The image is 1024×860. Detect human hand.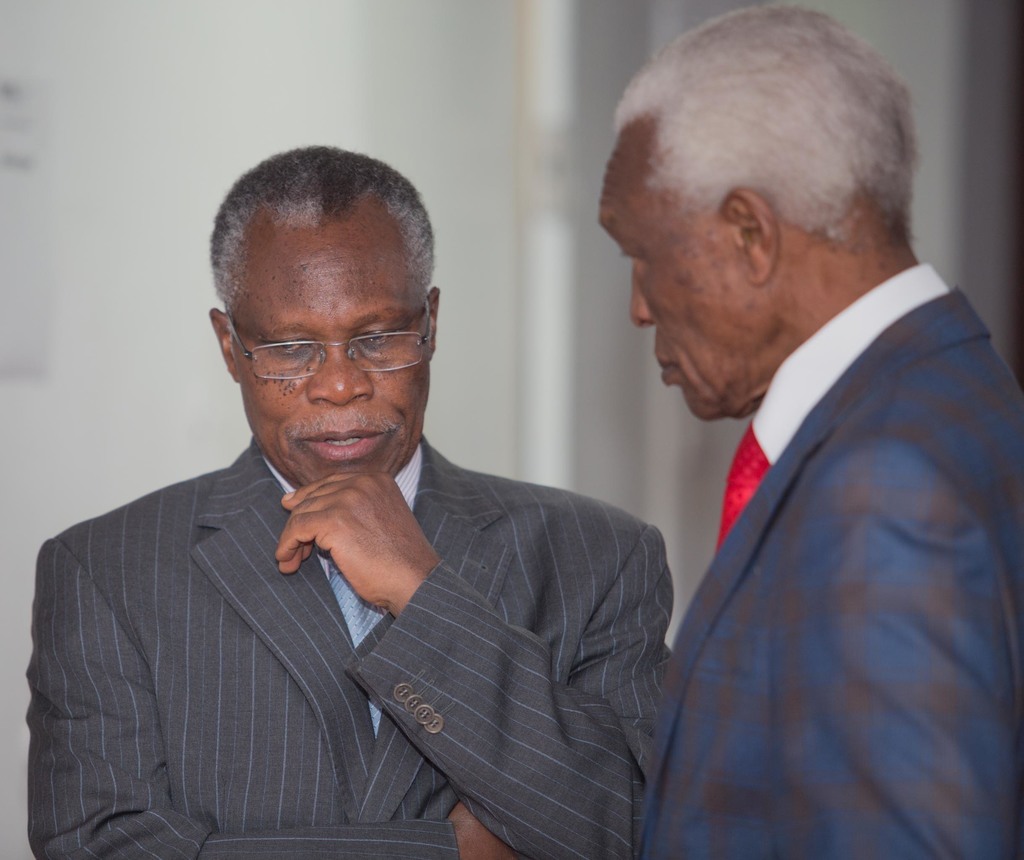
Detection: [left=450, top=804, right=527, bottom=859].
